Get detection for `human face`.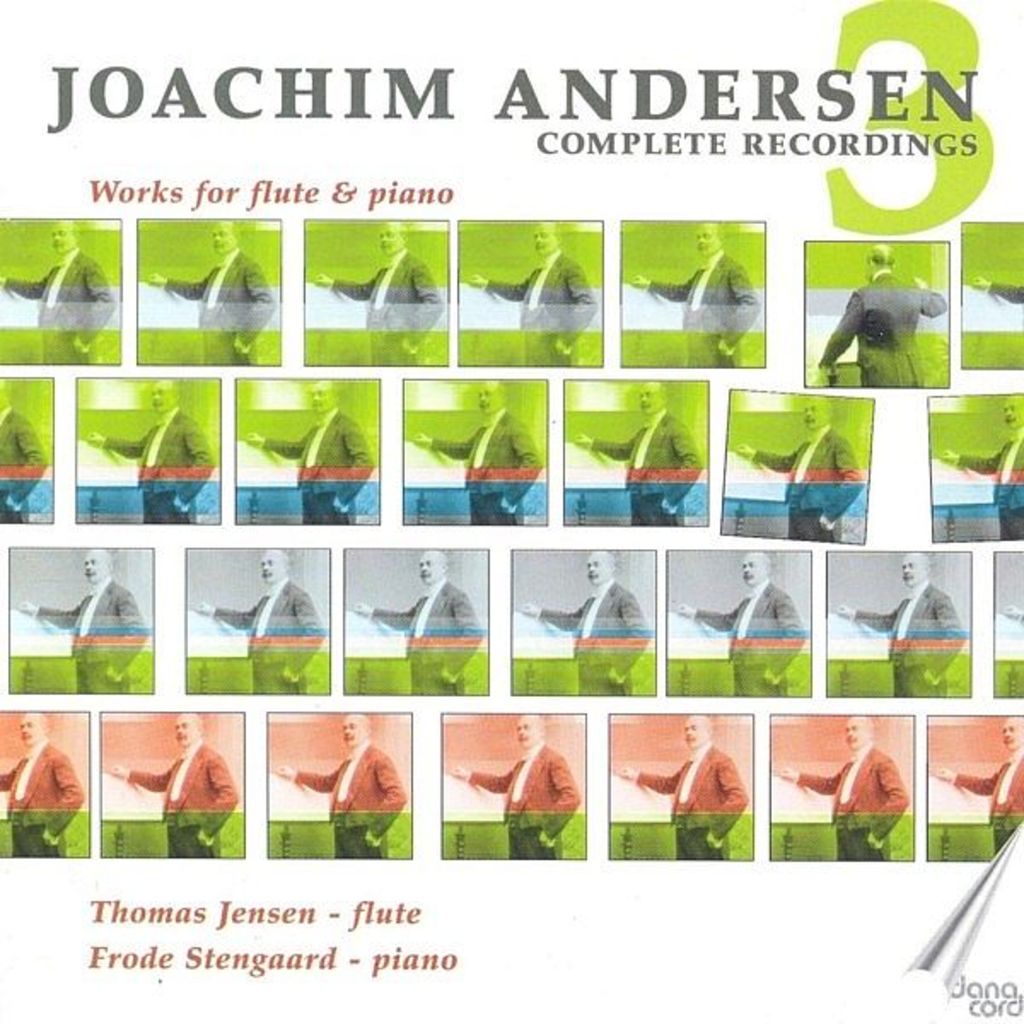
Detection: (x1=48, y1=220, x2=79, y2=254).
